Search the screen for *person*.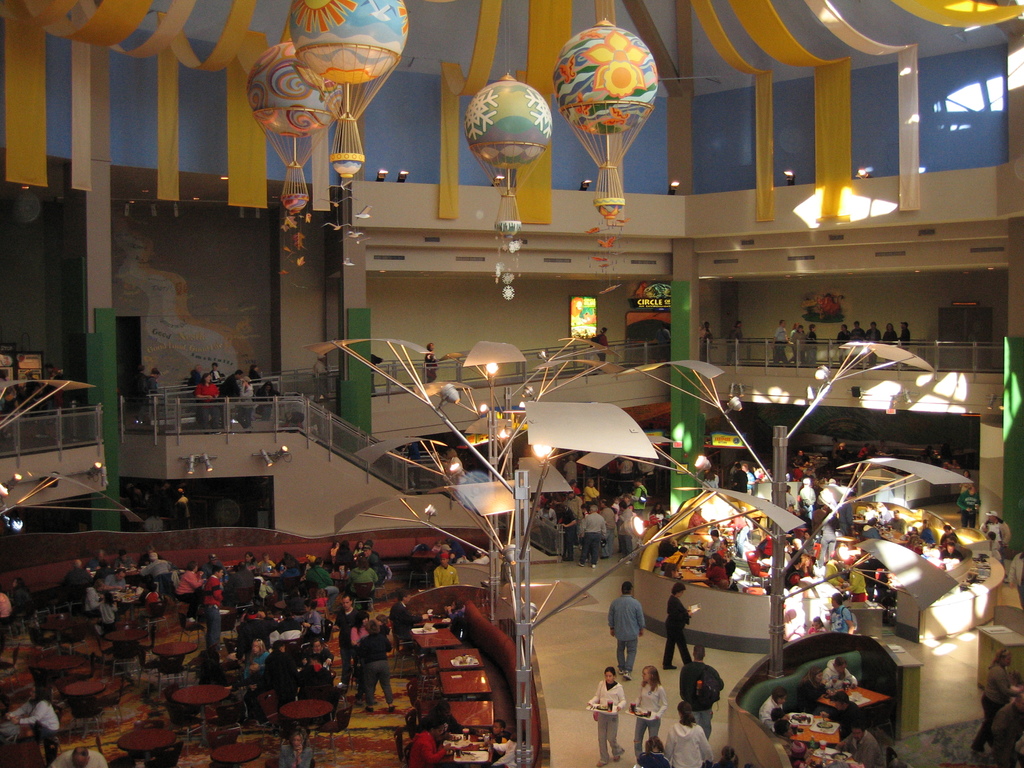
Found at {"left": 700, "top": 321, "right": 714, "bottom": 353}.
